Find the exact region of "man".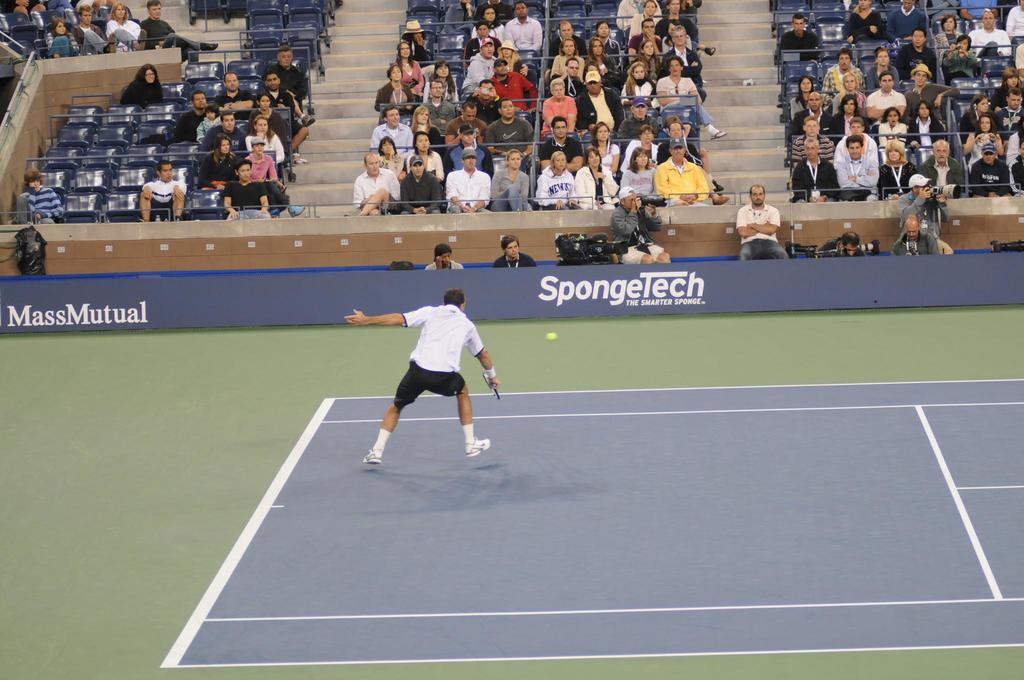
Exact region: l=918, t=136, r=965, b=194.
